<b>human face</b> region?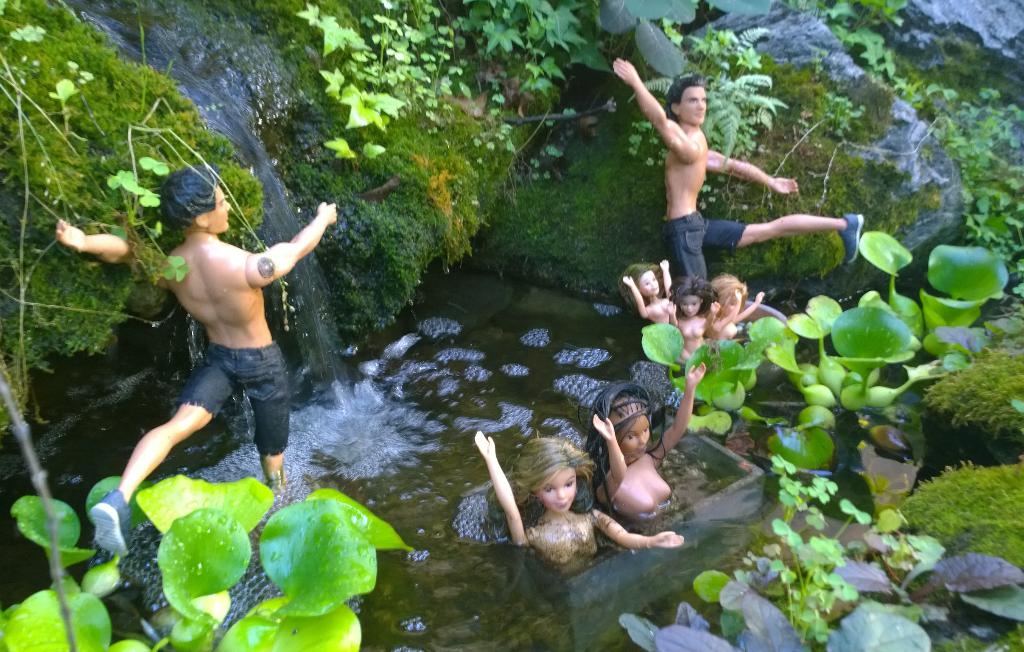
Rect(206, 185, 232, 231)
